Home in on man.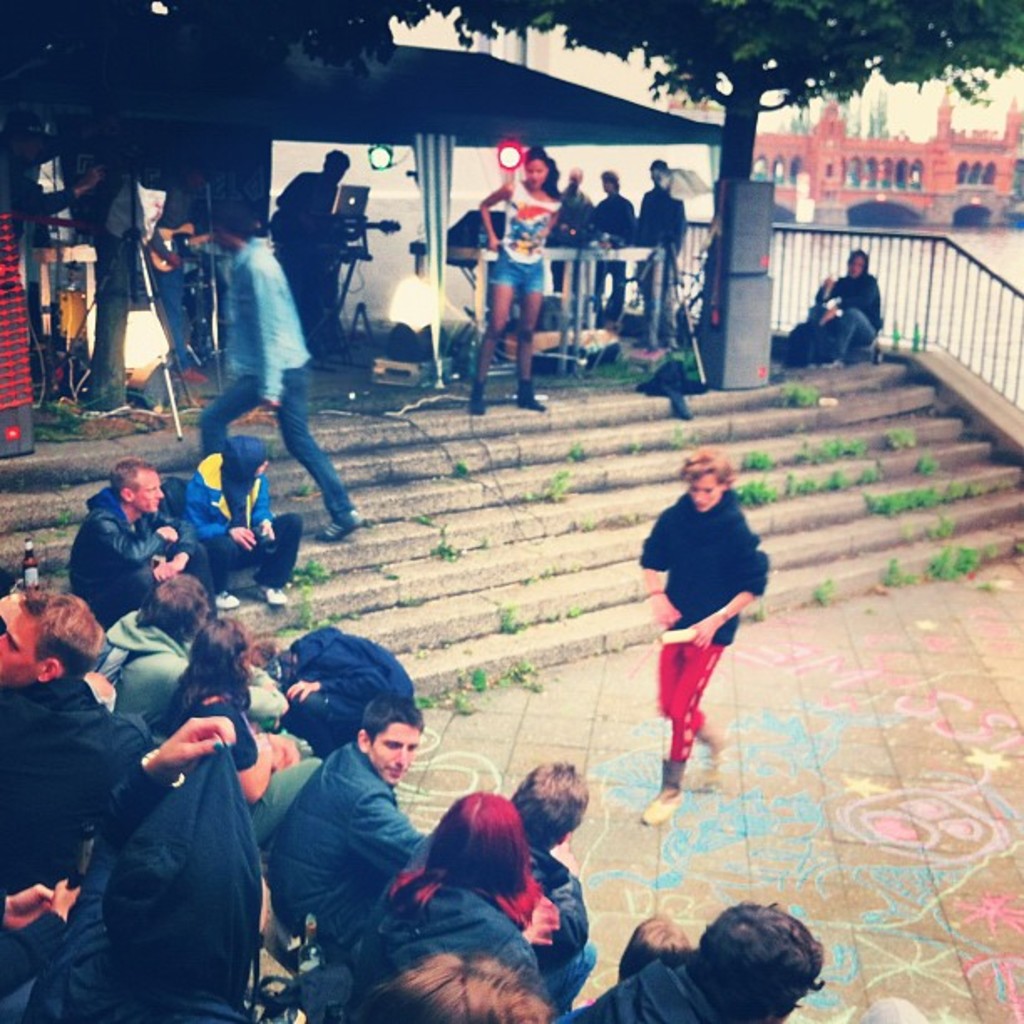
Homed in at region(72, 455, 224, 634).
